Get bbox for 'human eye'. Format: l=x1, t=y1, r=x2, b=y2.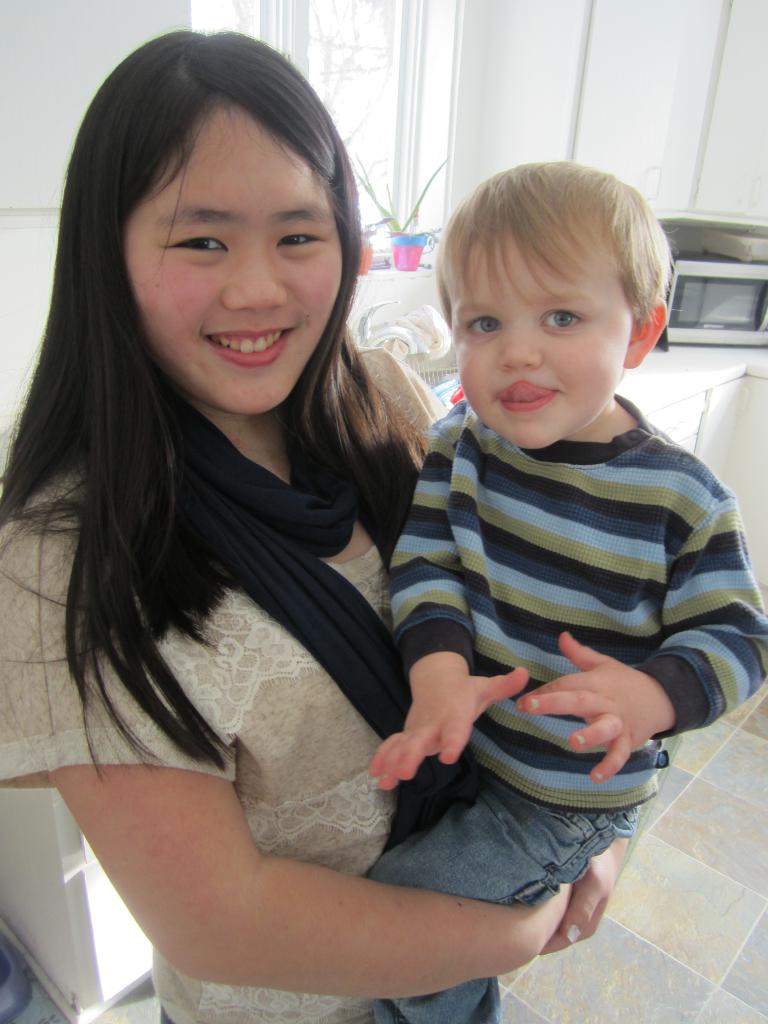
l=274, t=221, r=326, b=253.
